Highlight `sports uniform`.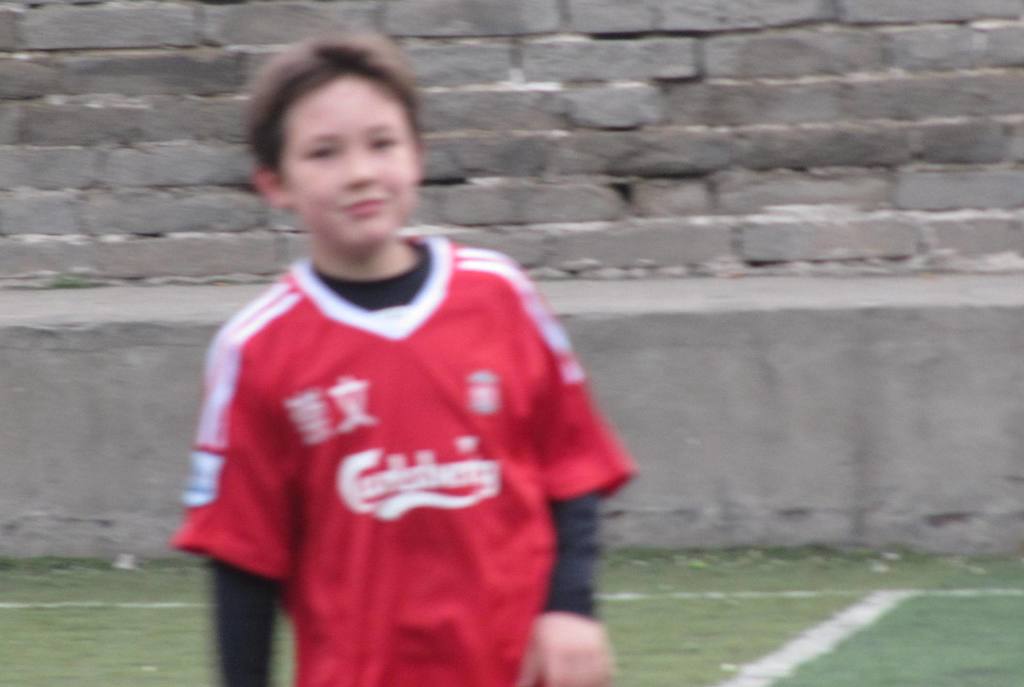
Highlighted region: [173,235,636,686].
